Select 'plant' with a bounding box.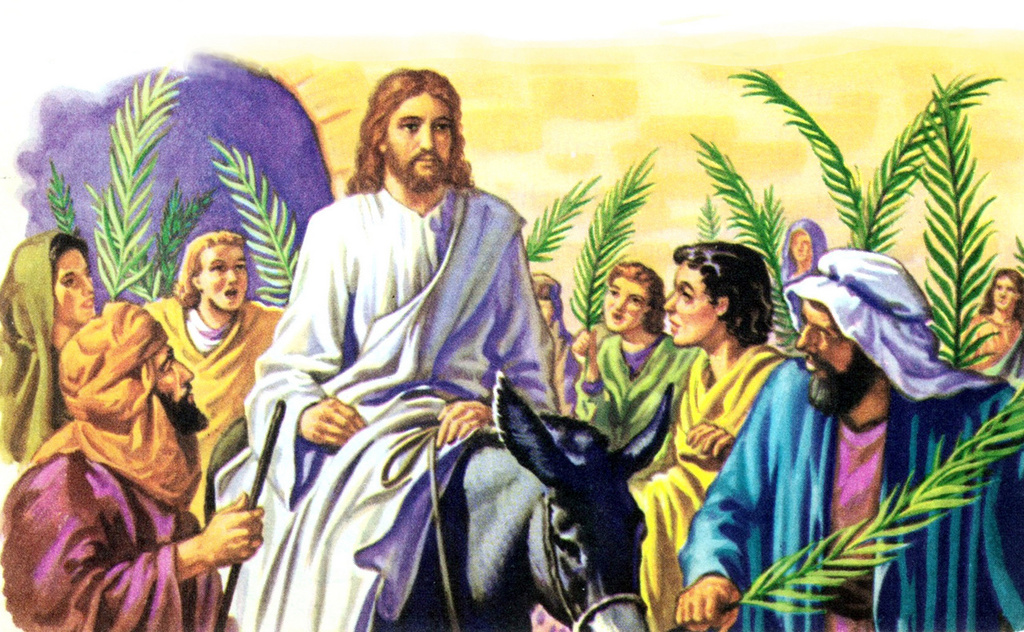
locate(194, 126, 310, 315).
